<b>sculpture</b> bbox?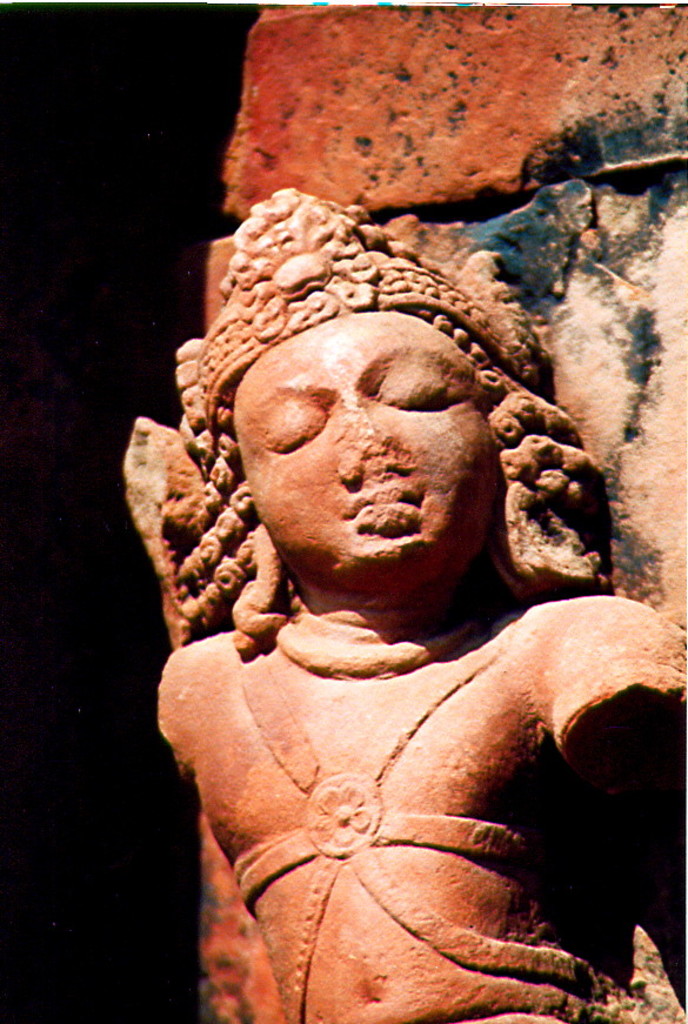
(x1=143, y1=149, x2=641, y2=1023)
